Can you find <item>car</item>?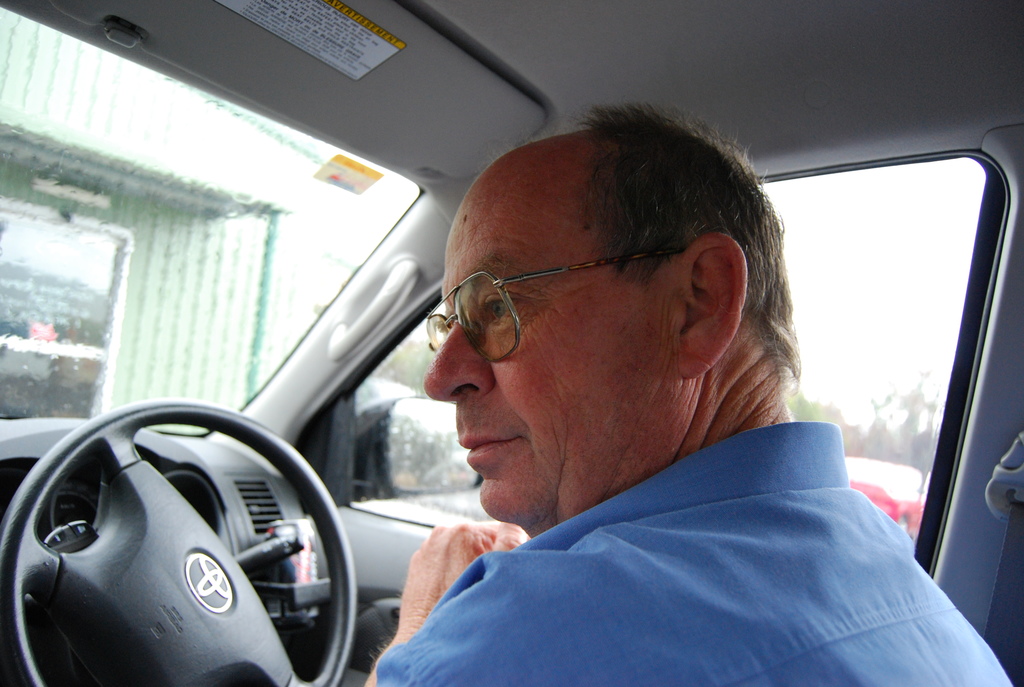
Yes, bounding box: 0/0/1023/686.
